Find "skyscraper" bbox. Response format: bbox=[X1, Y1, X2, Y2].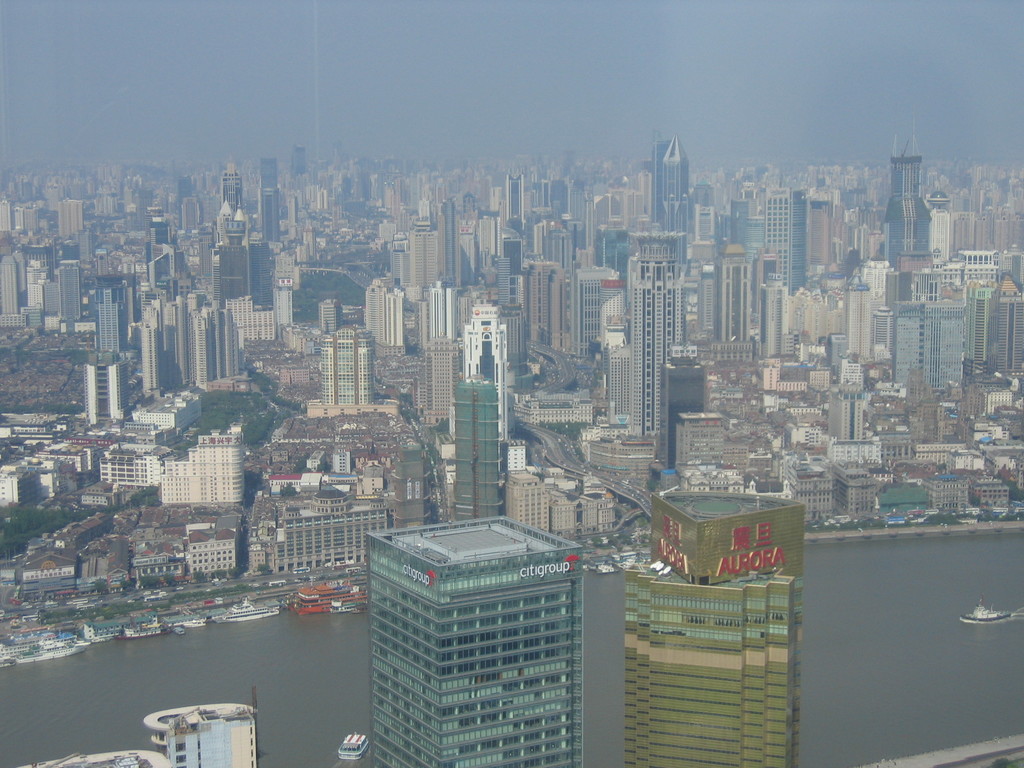
bbox=[58, 195, 88, 241].
